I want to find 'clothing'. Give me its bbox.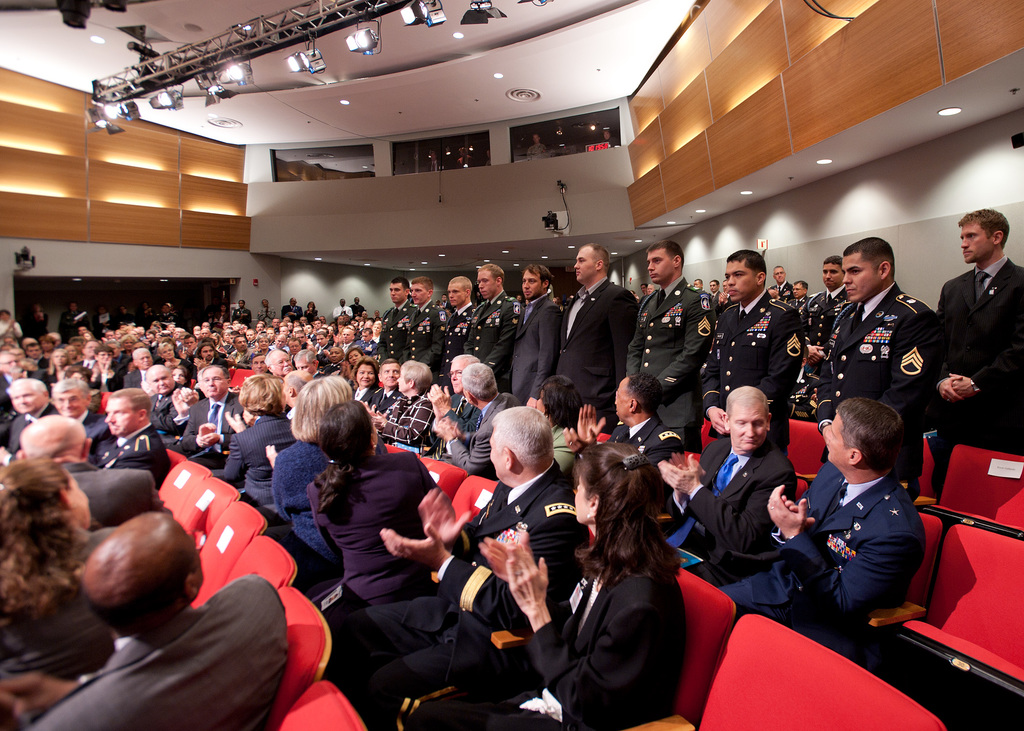
l=625, t=277, r=717, b=449.
